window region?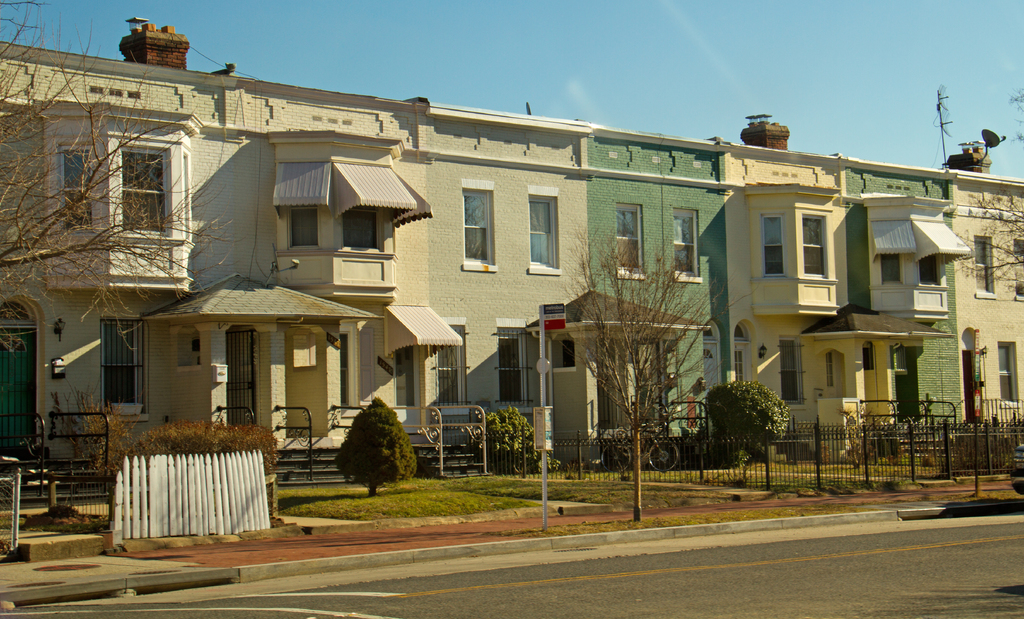
(x1=496, y1=327, x2=528, y2=407)
